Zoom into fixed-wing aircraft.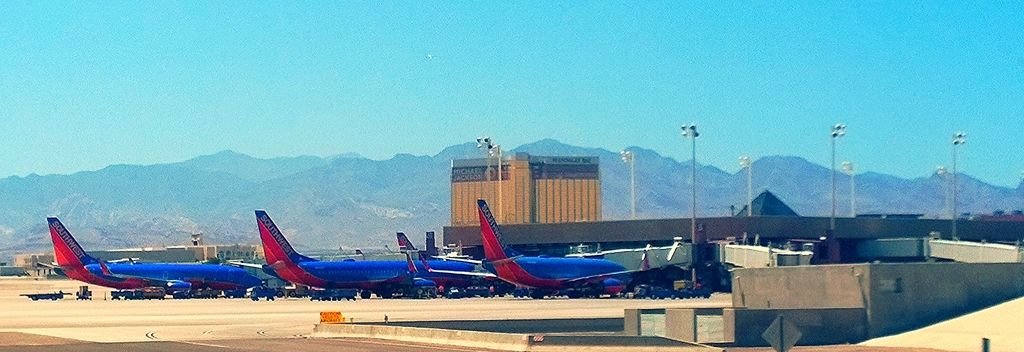
Zoom target: 417/202/684/296.
